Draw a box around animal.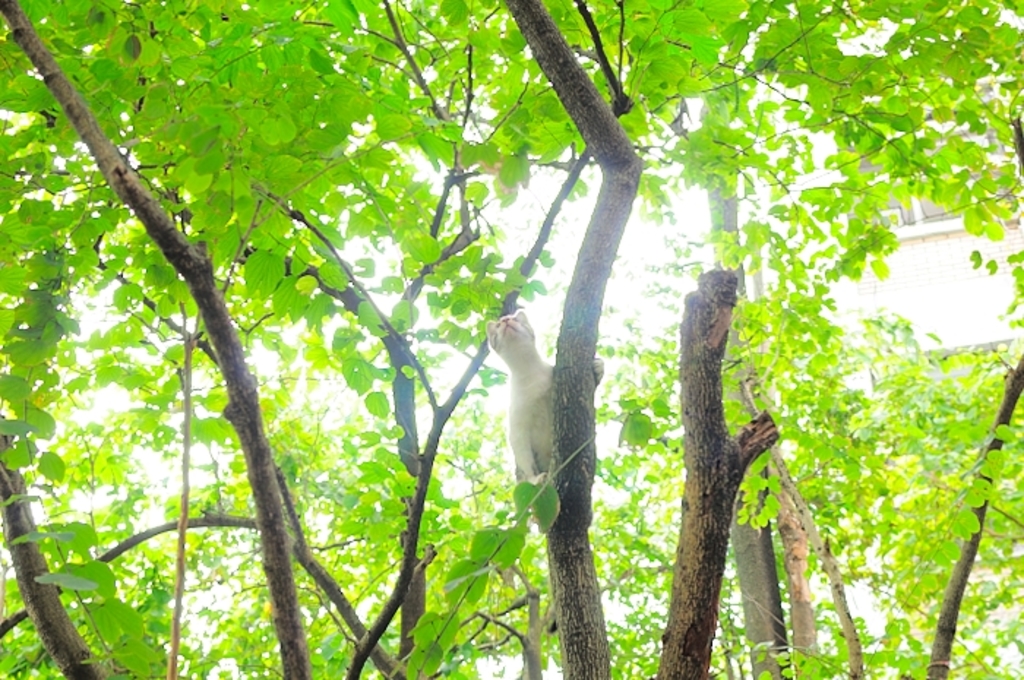
[484,307,600,493].
